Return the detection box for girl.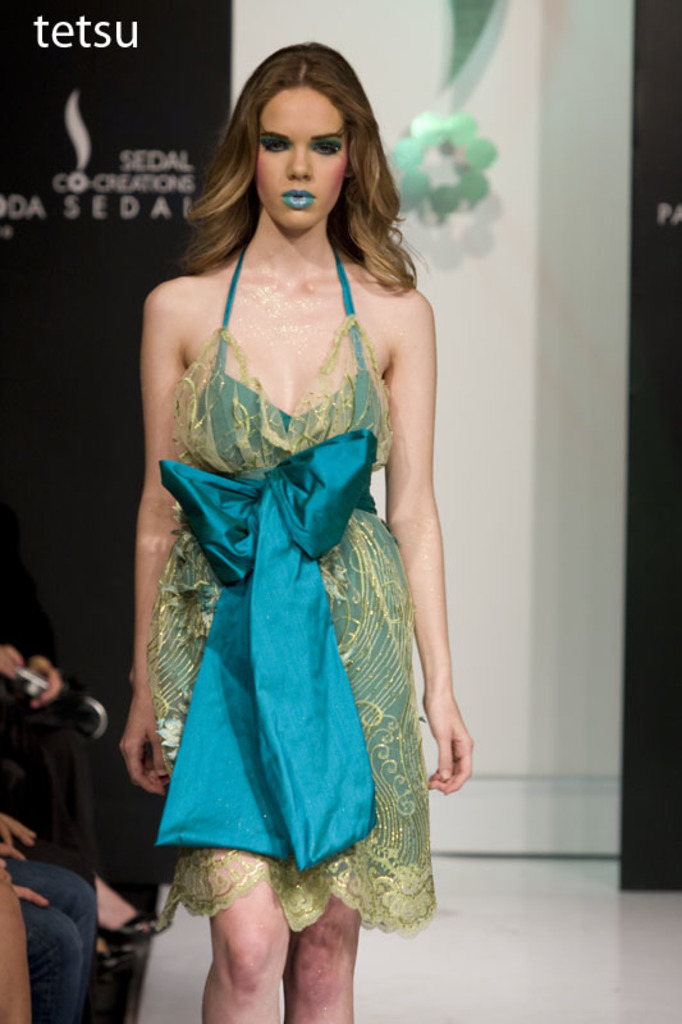
region(120, 42, 472, 1023).
